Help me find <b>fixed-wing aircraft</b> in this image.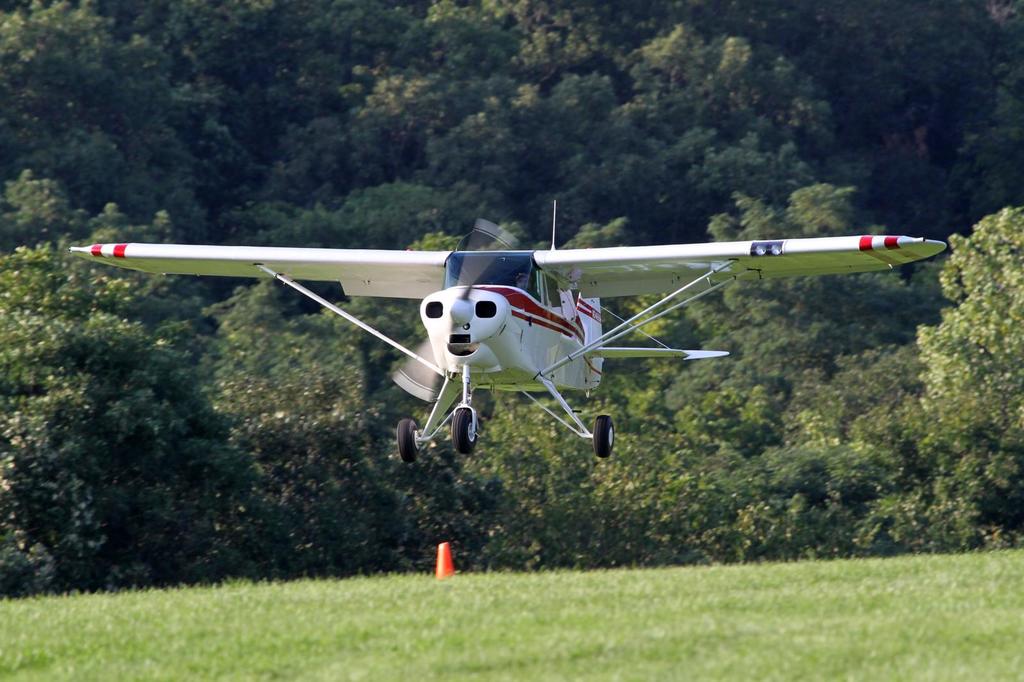
Found it: BBox(70, 194, 949, 463).
